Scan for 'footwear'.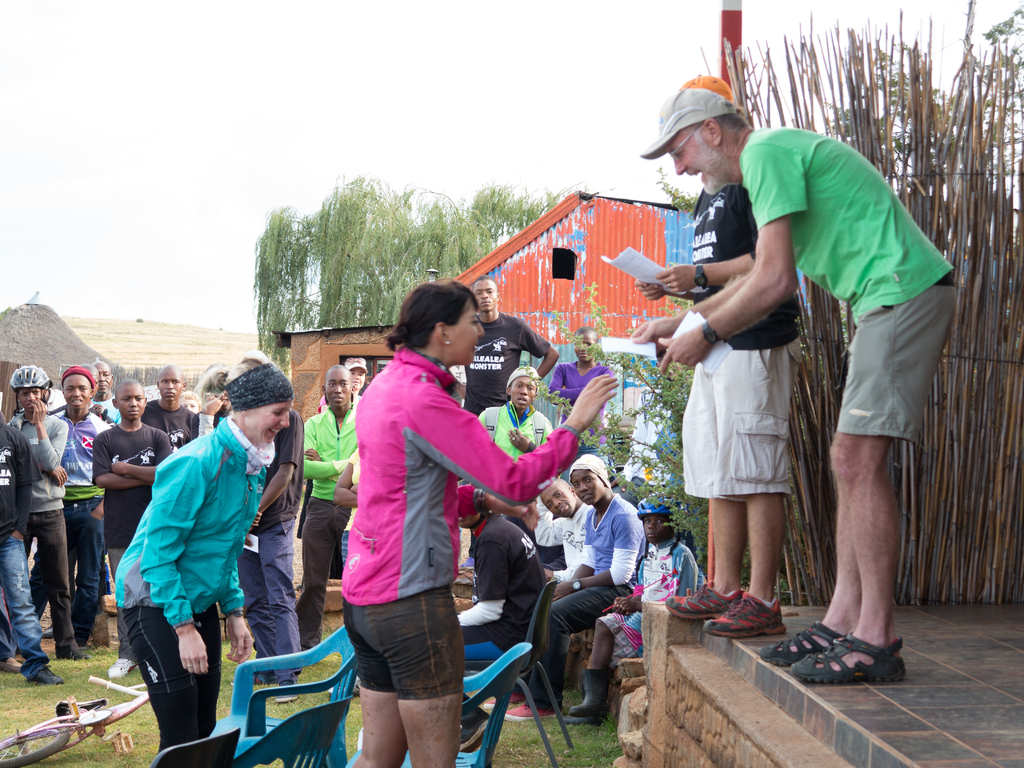
Scan result: {"left": 25, "top": 664, "right": 66, "bottom": 689}.
